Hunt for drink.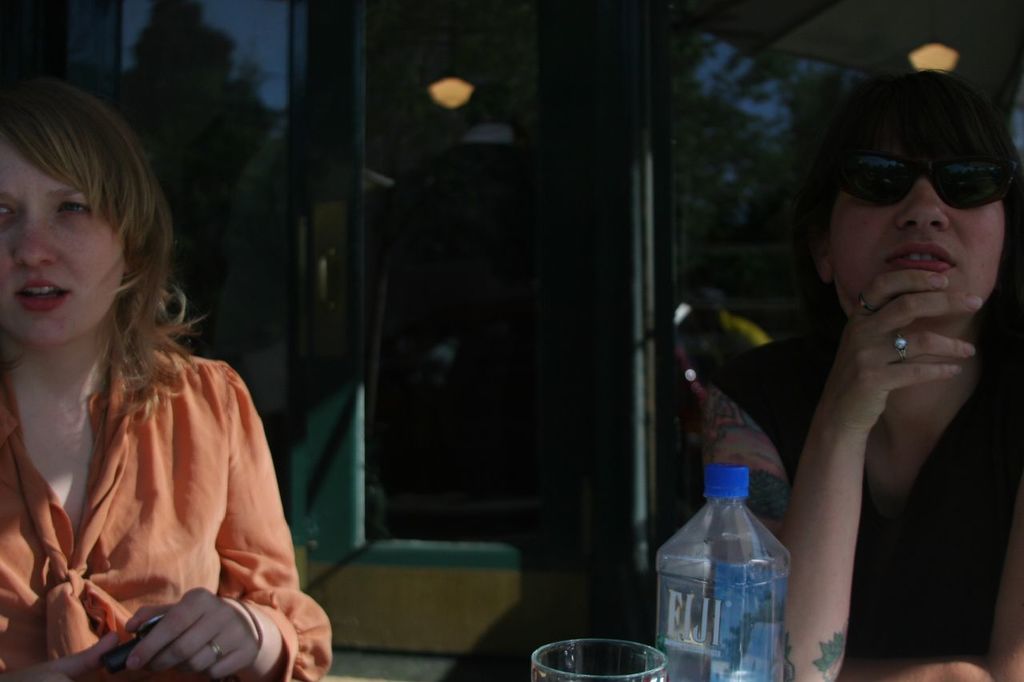
Hunted down at Rect(669, 450, 793, 672).
